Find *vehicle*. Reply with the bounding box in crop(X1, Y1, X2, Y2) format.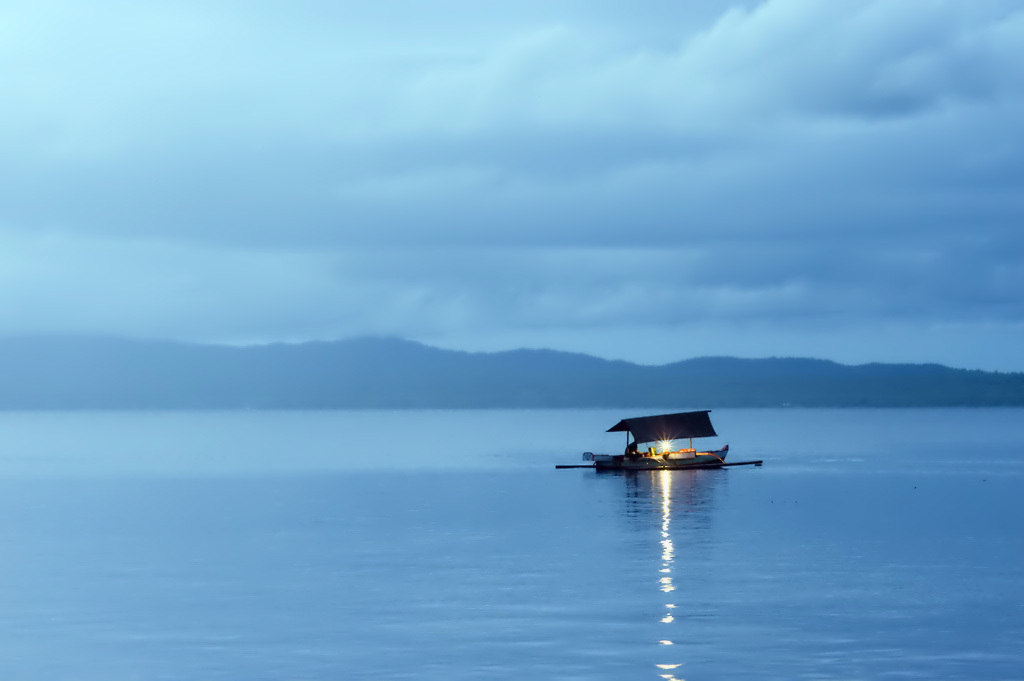
crop(573, 415, 745, 483).
